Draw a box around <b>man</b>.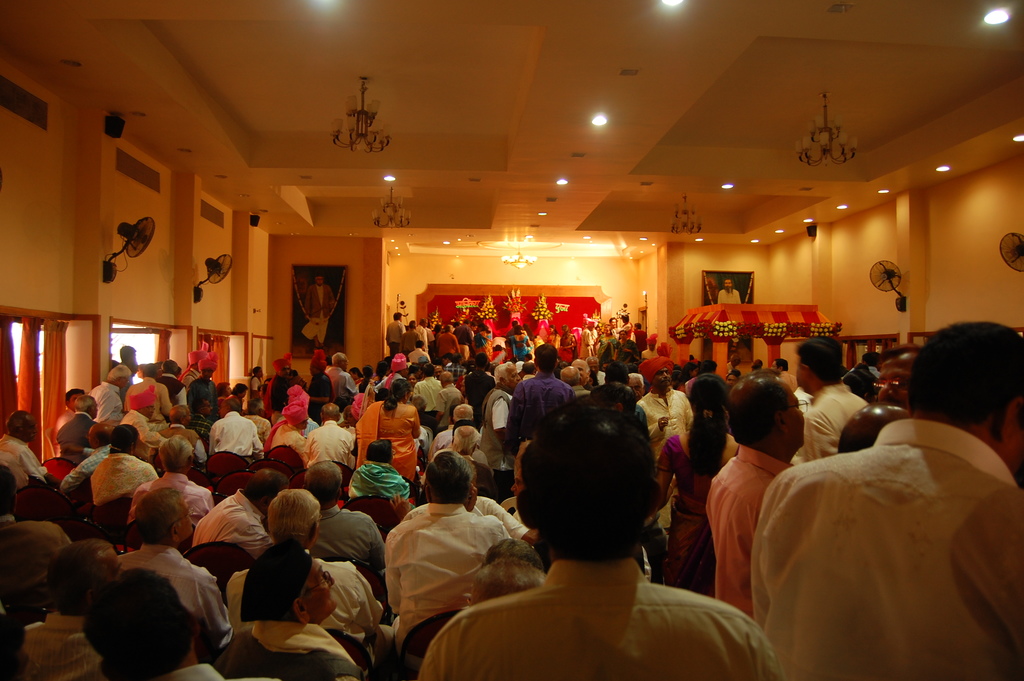
(797,336,866,461).
